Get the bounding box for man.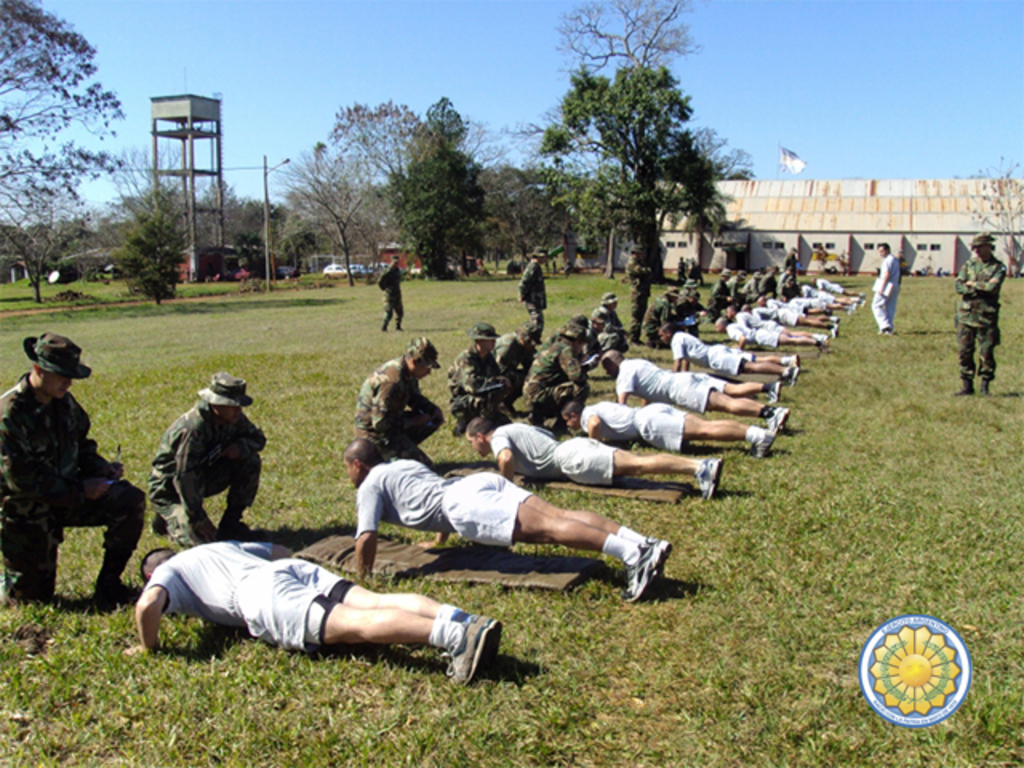
Rect(654, 320, 802, 389).
